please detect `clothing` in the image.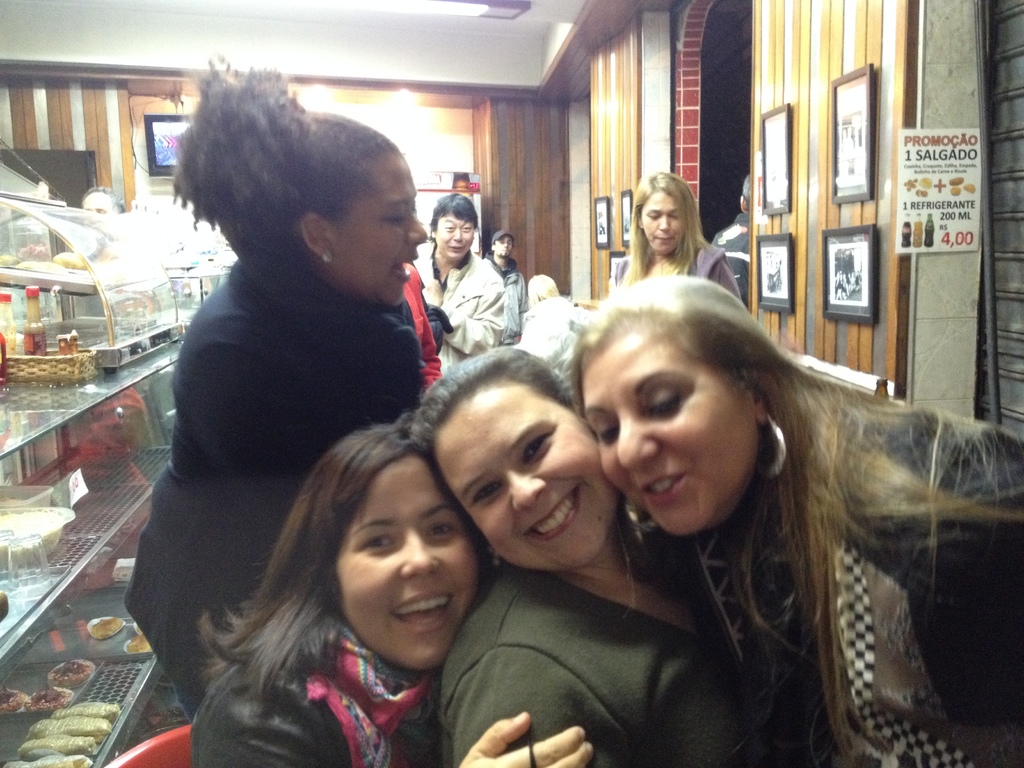
detection(519, 291, 577, 356).
